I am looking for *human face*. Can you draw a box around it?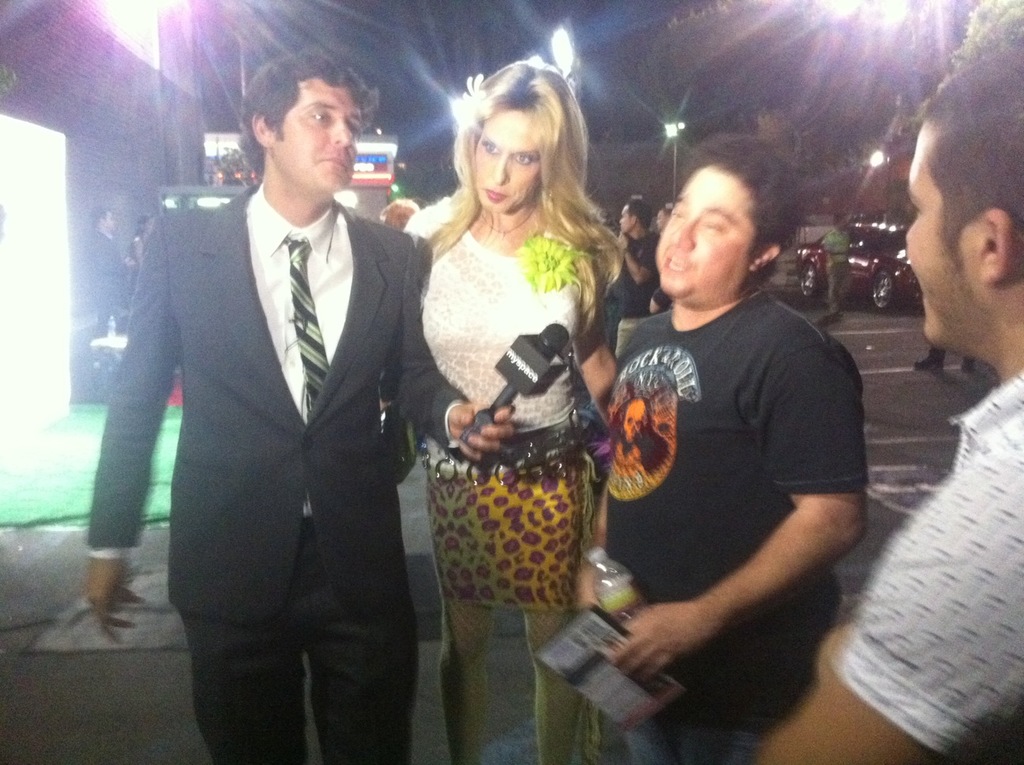
Sure, the bounding box is box=[620, 203, 636, 232].
